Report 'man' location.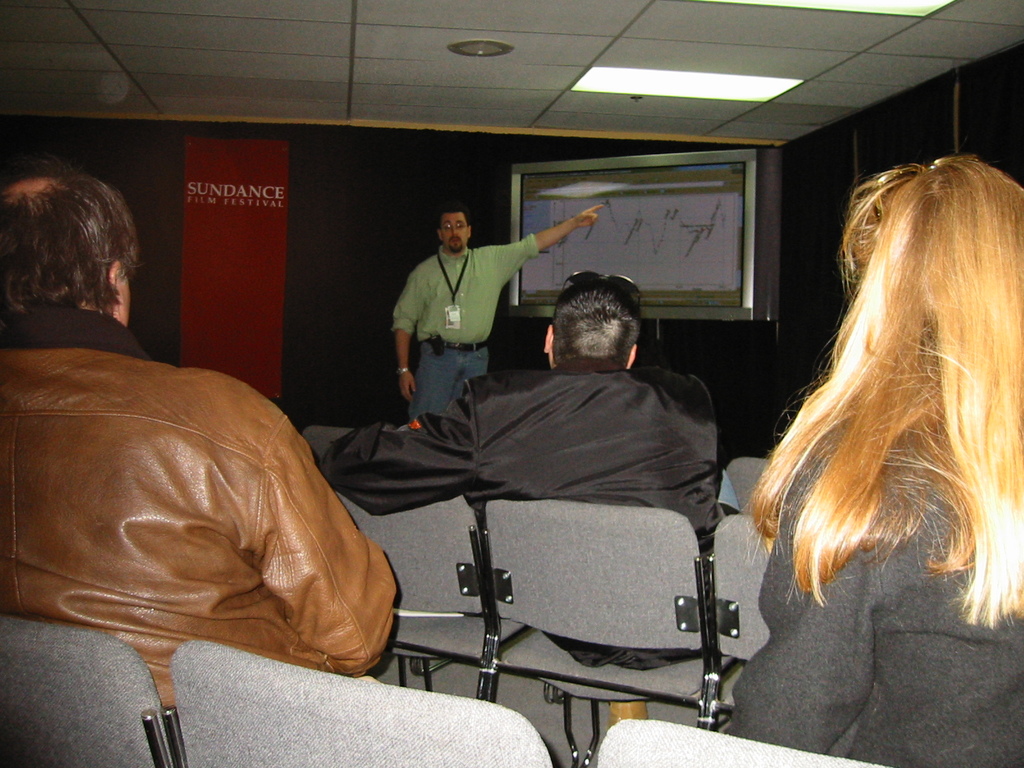
Report: l=395, t=201, r=605, b=420.
